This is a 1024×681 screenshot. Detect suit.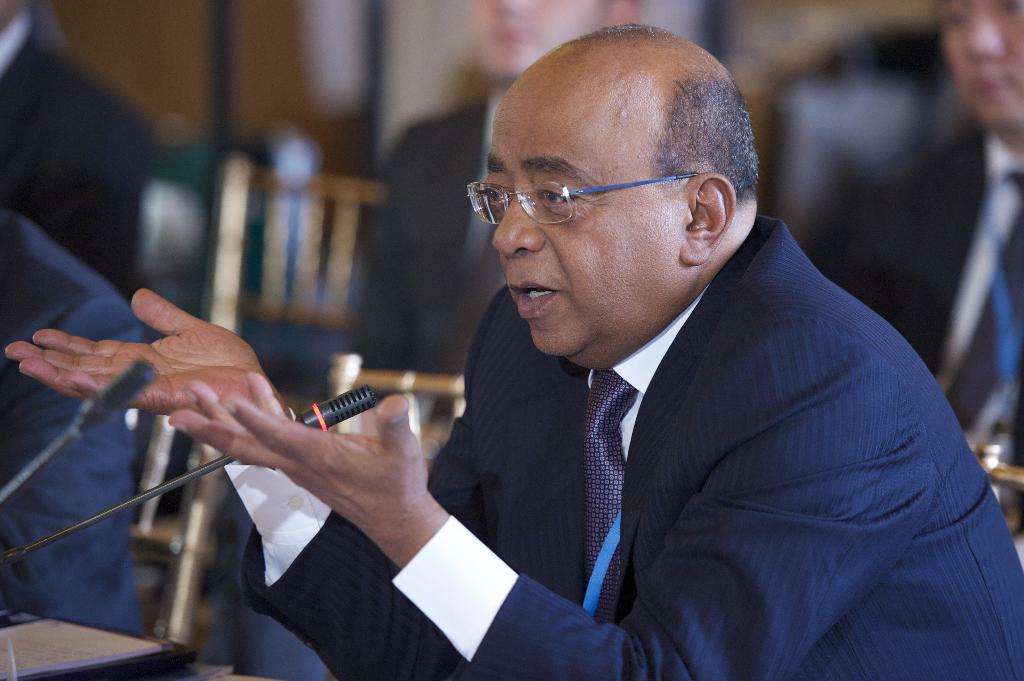
[x1=362, y1=89, x2=504, y2=449].
